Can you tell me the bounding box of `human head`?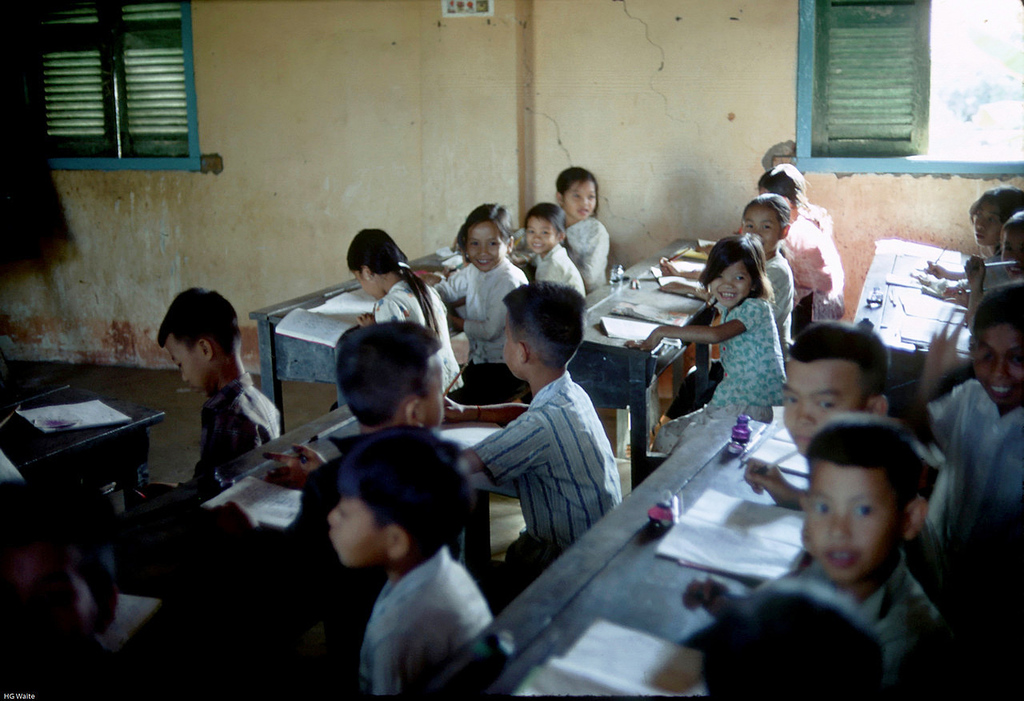
bbox=[970, 282, 1023, 412].
